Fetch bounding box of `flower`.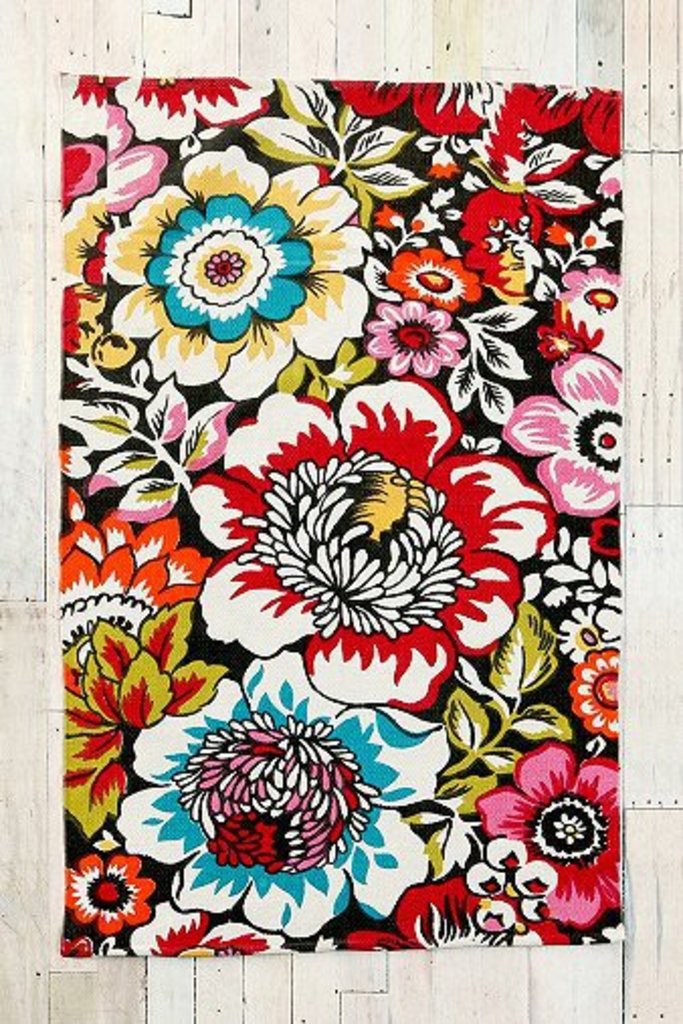
Bbox: bbox=[540, 216, 568, 240].
